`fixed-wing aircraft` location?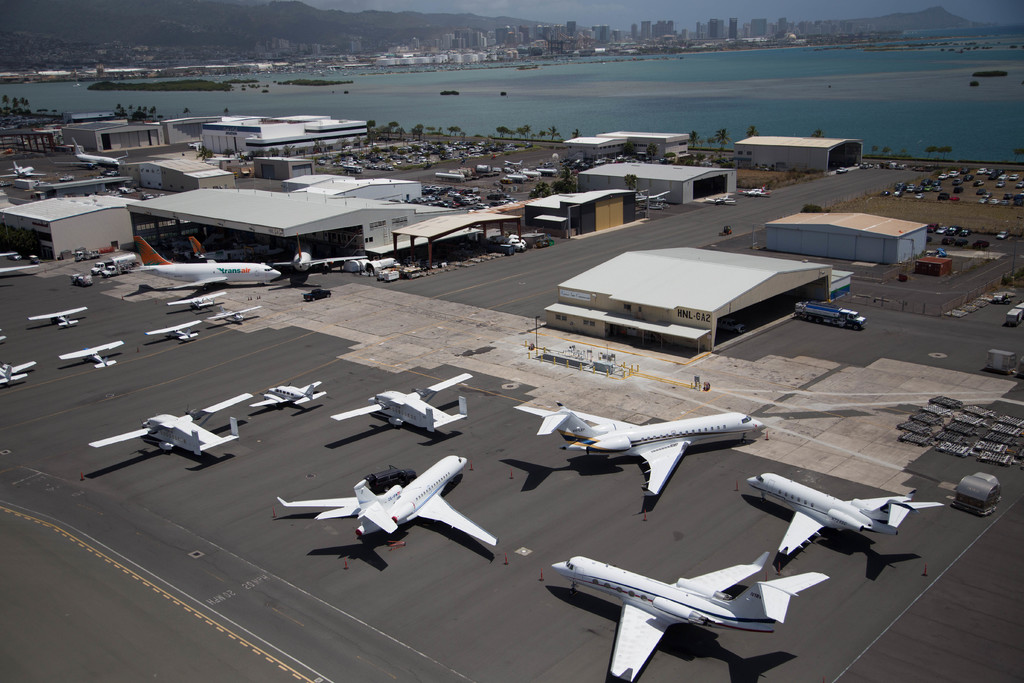
[left=0, top=265, right=37, bottom=273]
